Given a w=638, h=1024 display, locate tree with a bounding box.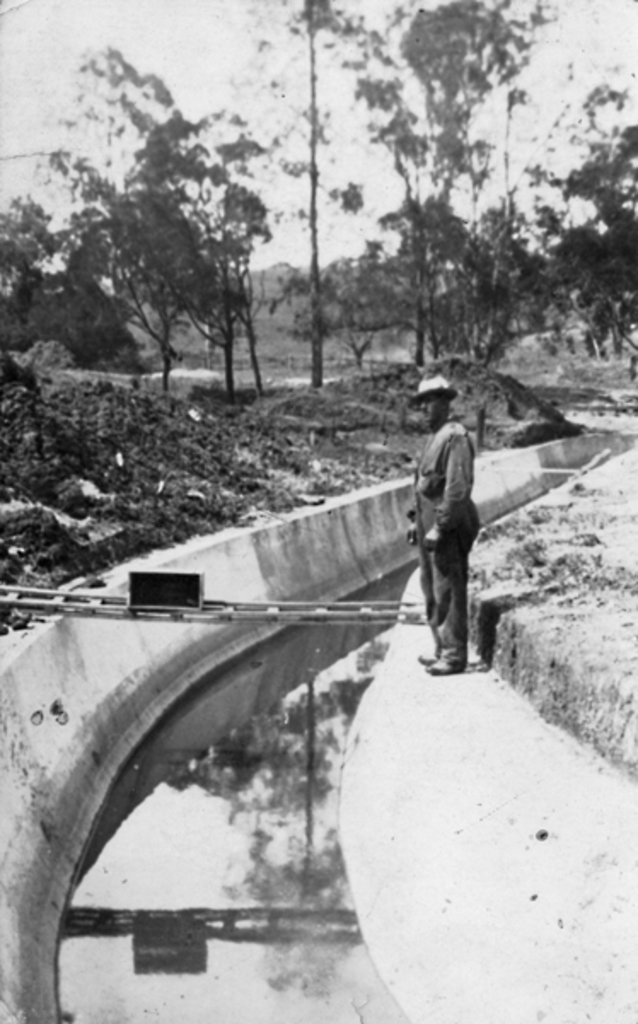
Located: l=367, t=179, r=537, b=329.
